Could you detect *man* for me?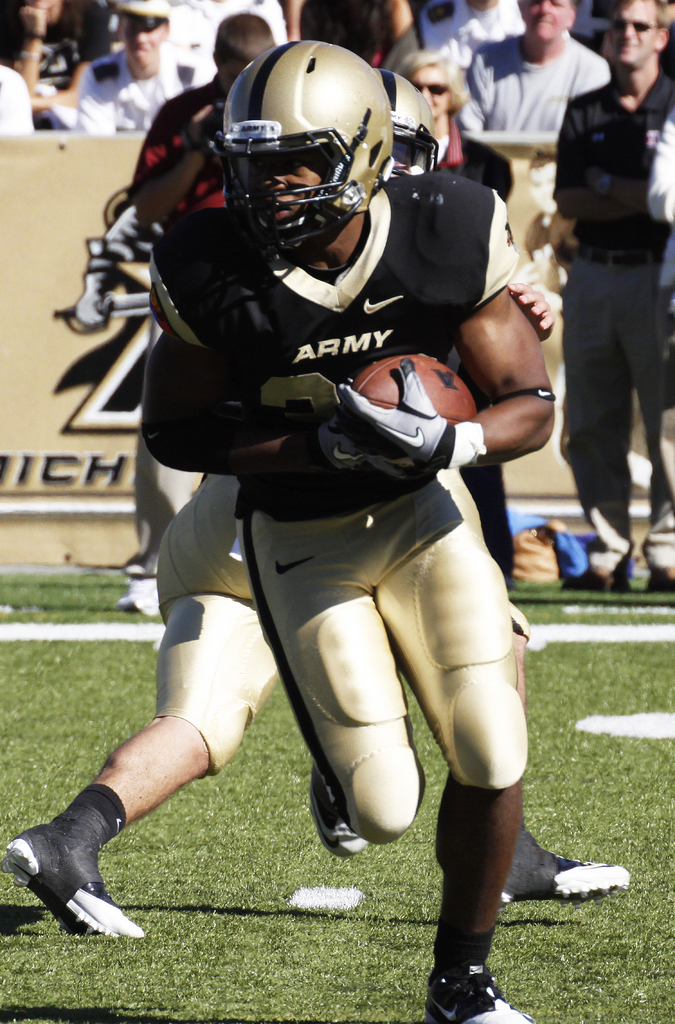
Detection result: BBox(122, 3, 284, 588).
